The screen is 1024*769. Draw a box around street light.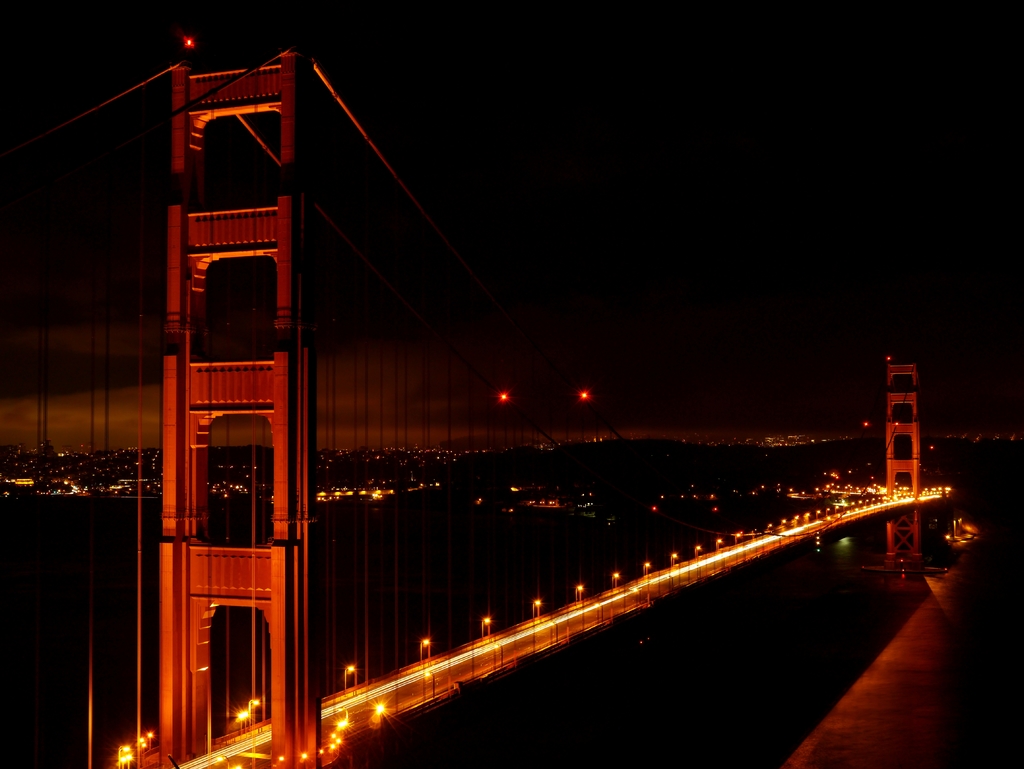
detection(532, 599, 544, 616).
